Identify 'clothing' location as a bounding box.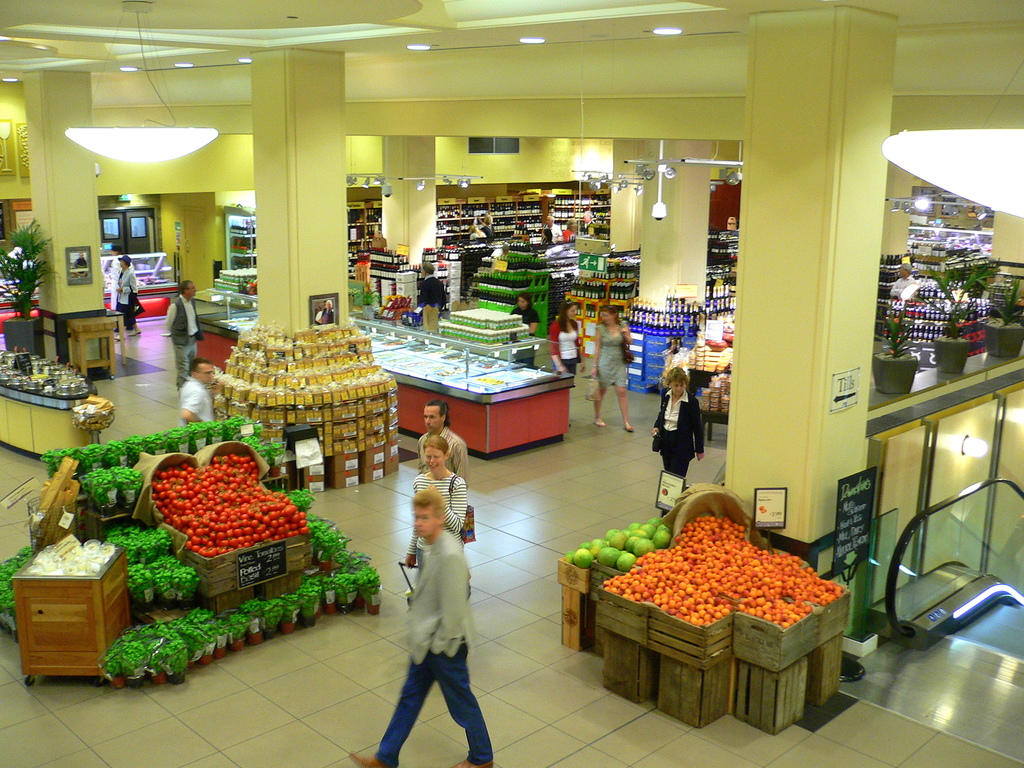
select_region(546, 323, 579, 384).
